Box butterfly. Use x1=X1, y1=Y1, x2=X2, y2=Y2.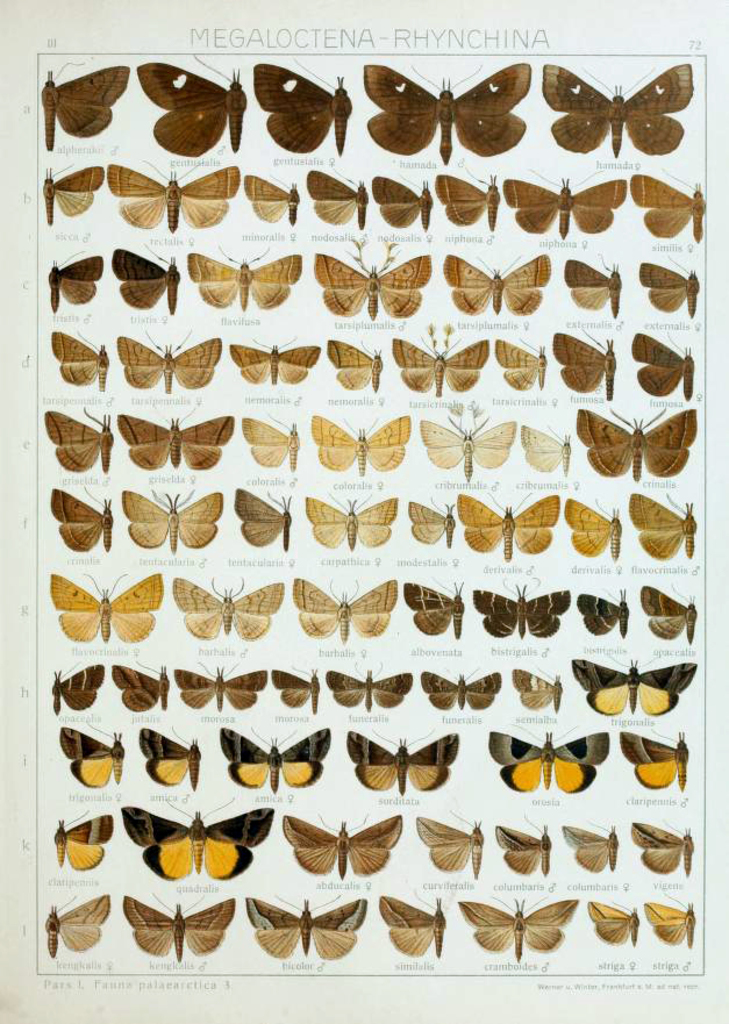
x1=560, y1=811, x2=617, y2=874.
